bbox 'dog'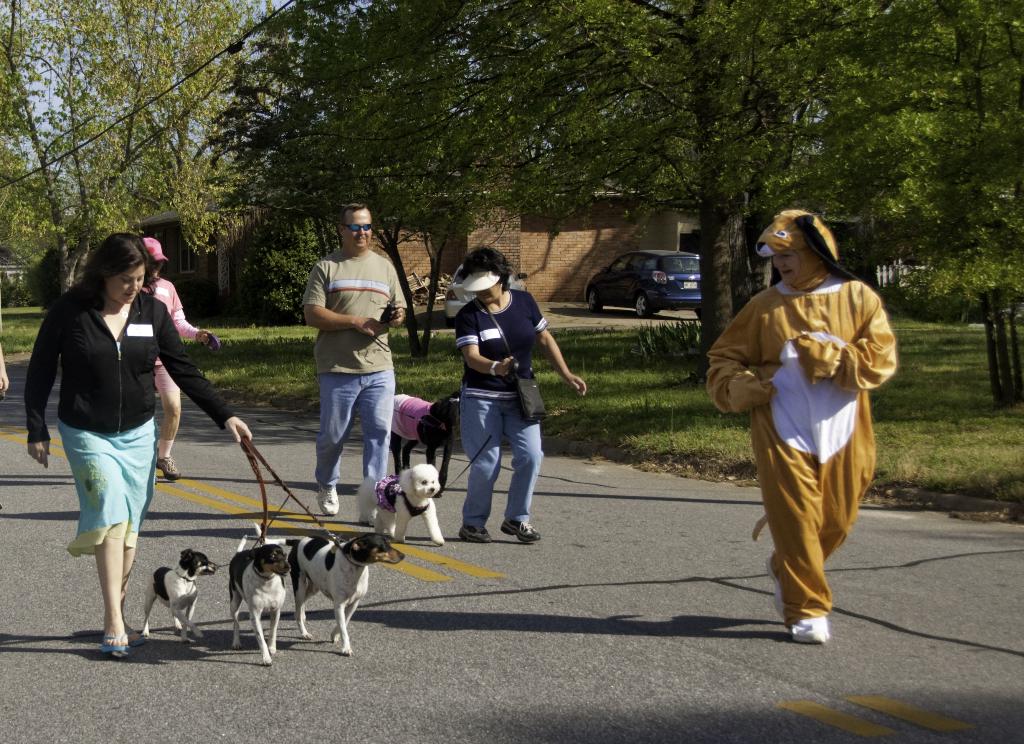
(256,522,403,658)
